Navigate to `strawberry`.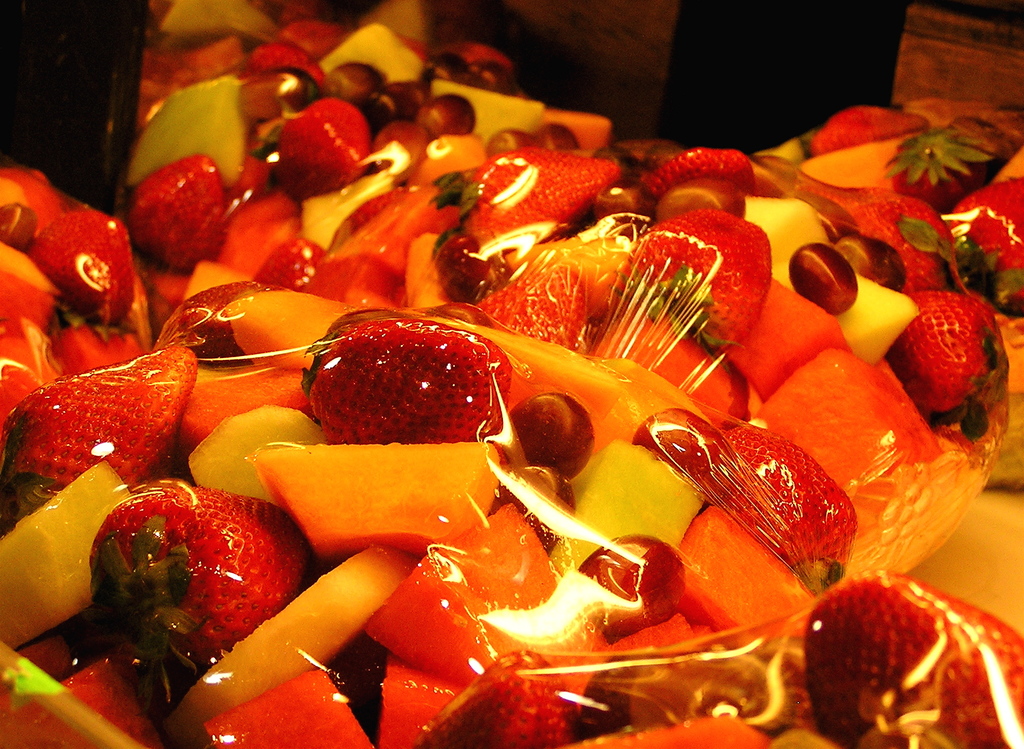
Navigation target: 19 206 131 325.
